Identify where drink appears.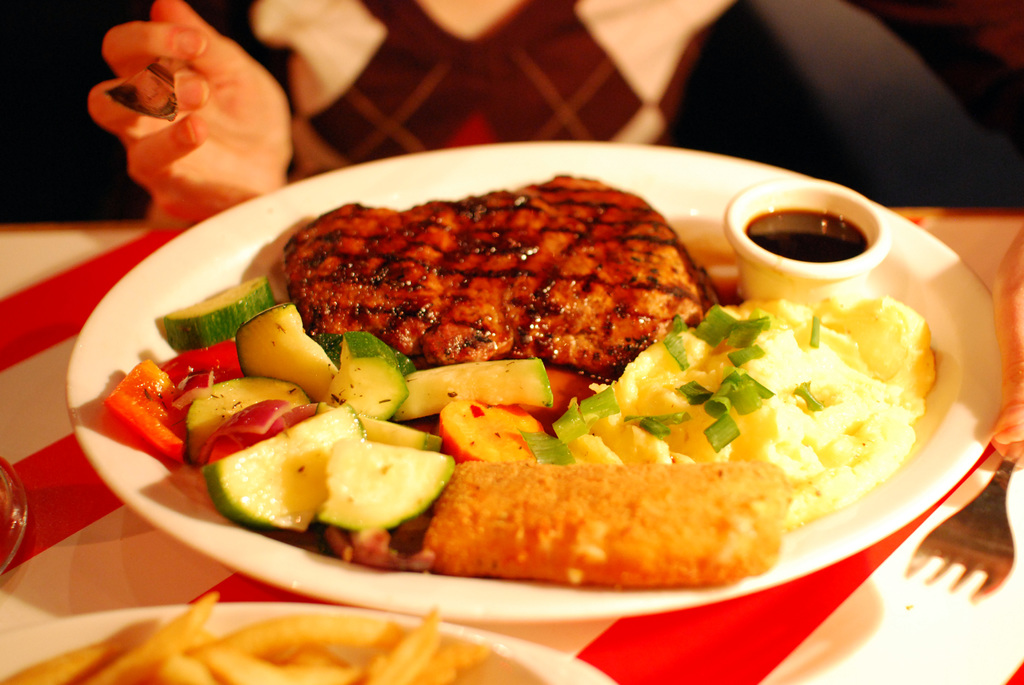
Appears at (x1=714, y1=185, x2=916, y2=317).
